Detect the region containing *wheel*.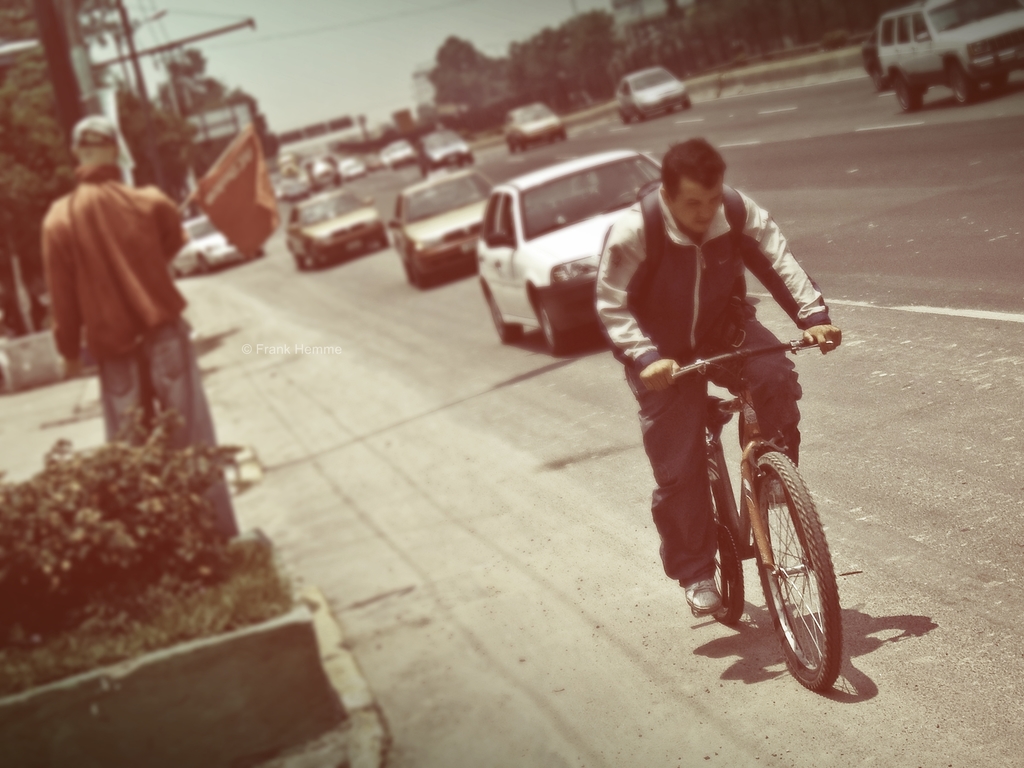
(312, 245, 324, 268).
